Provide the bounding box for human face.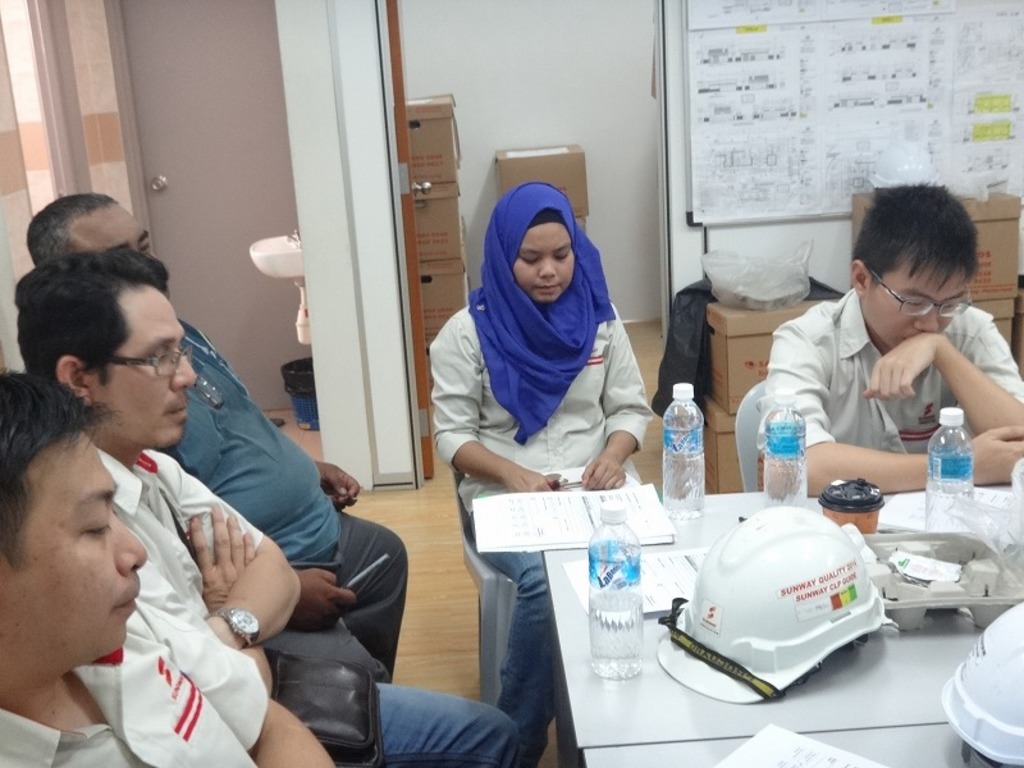
bbox(69, 202, 151, 255).
